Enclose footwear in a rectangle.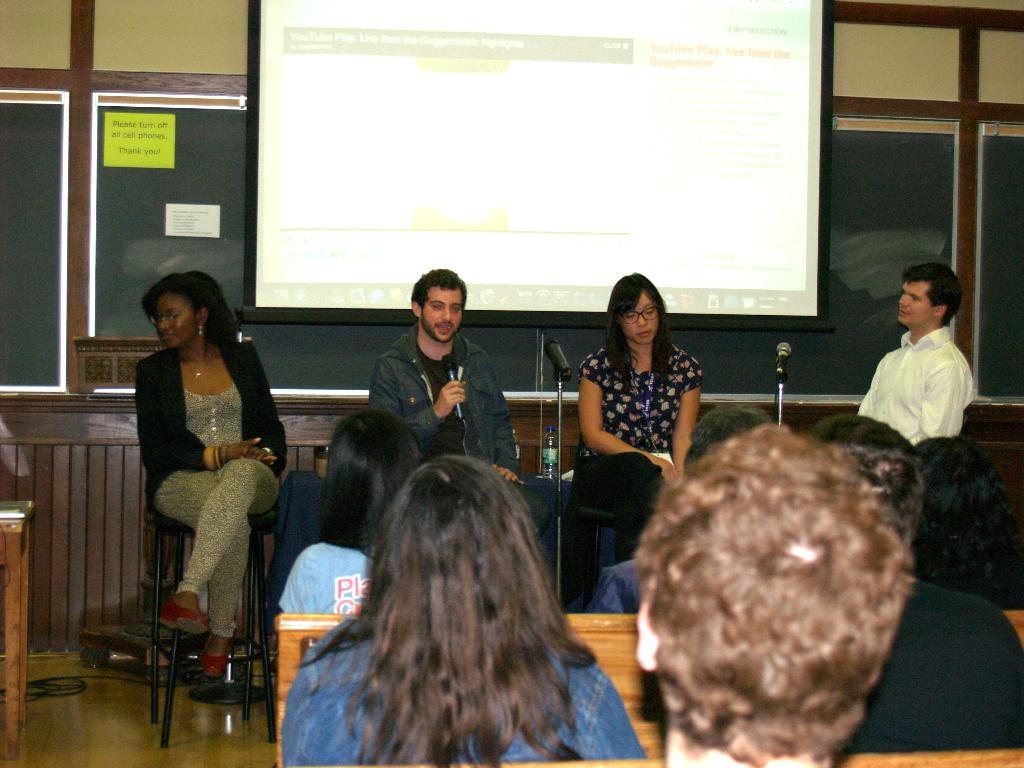
box(157, 601, 205, 634).
